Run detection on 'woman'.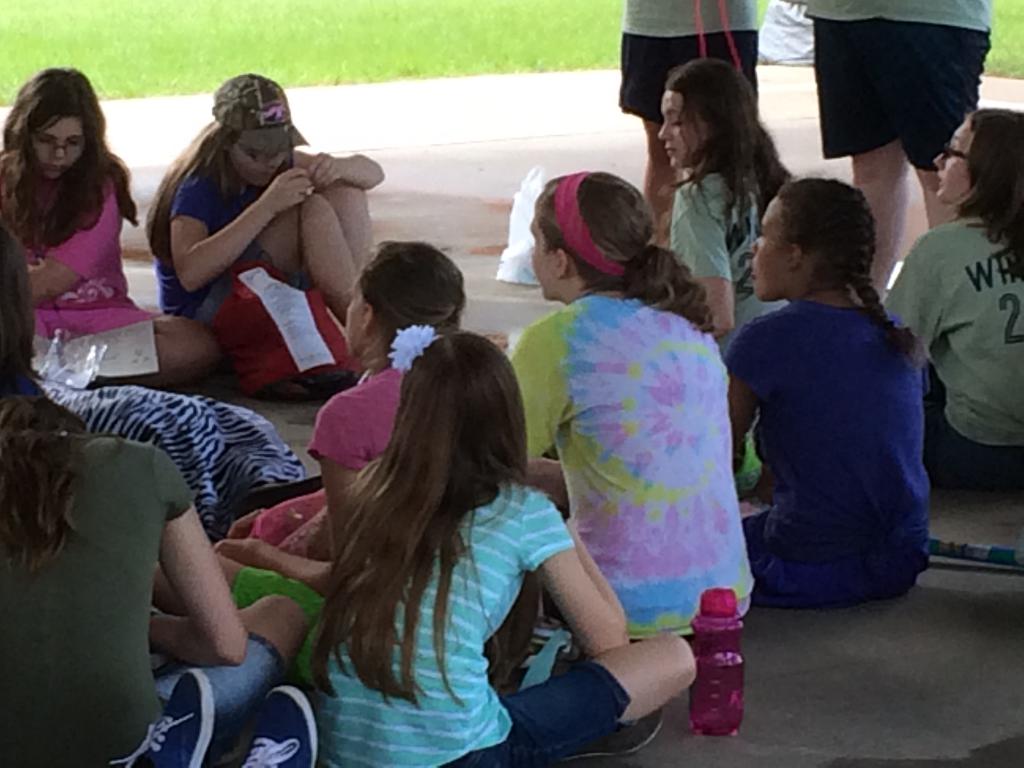
Result: bbox(0, 214, 326, 767).
